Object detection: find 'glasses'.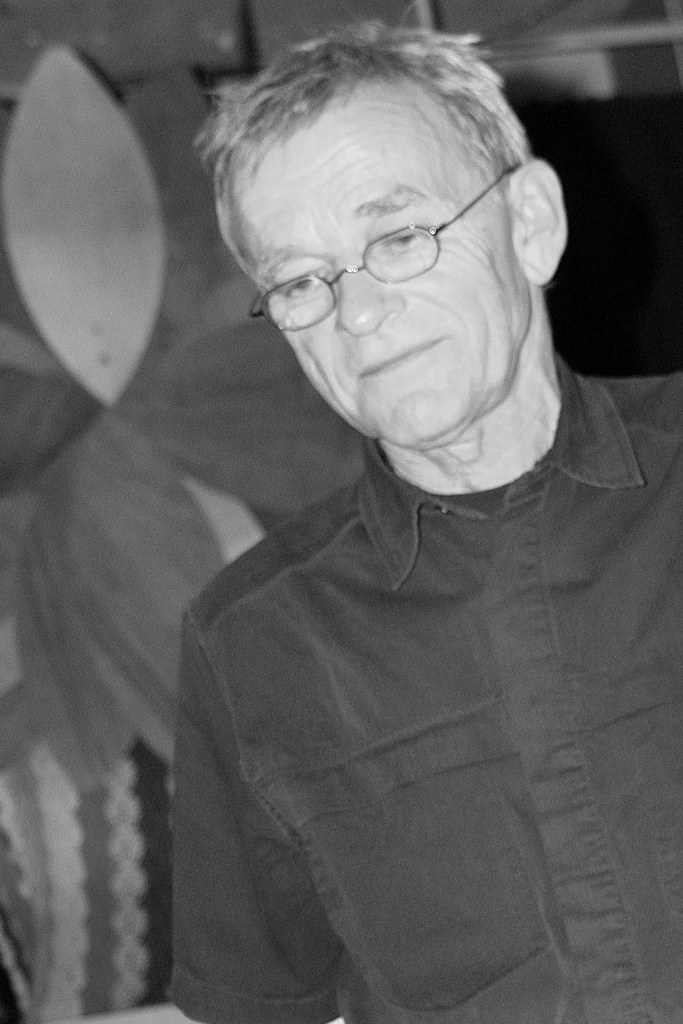
[x1=251, y1=163, x2=522, y2=328].
